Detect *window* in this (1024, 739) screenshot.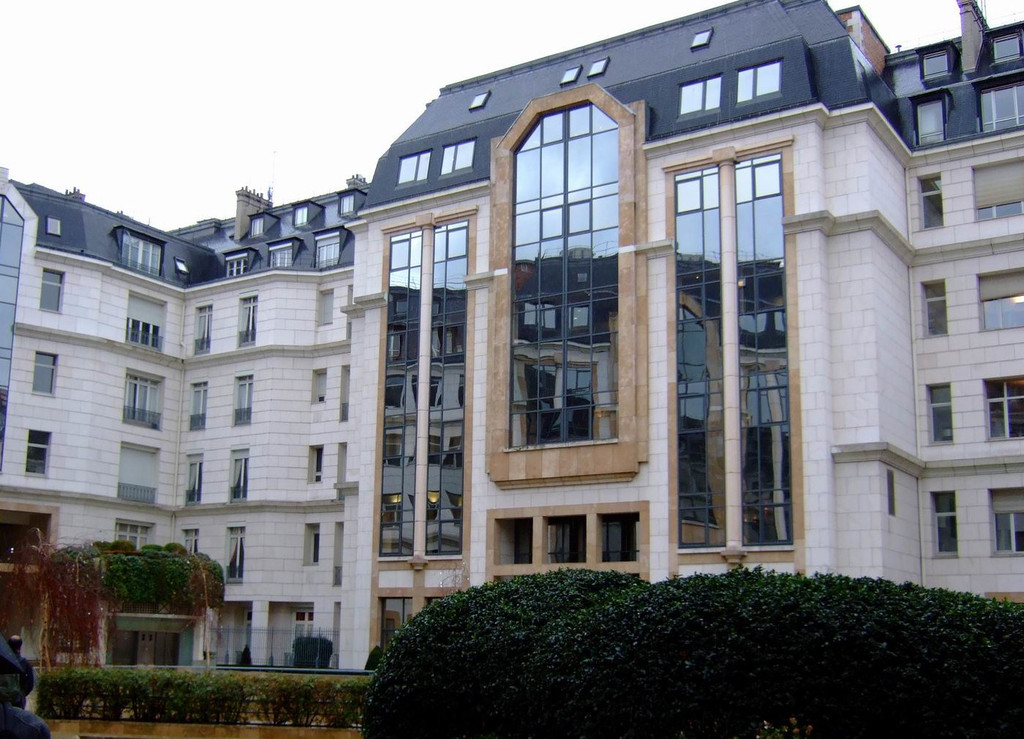
Detection: box(246, 219, 266, 238).
